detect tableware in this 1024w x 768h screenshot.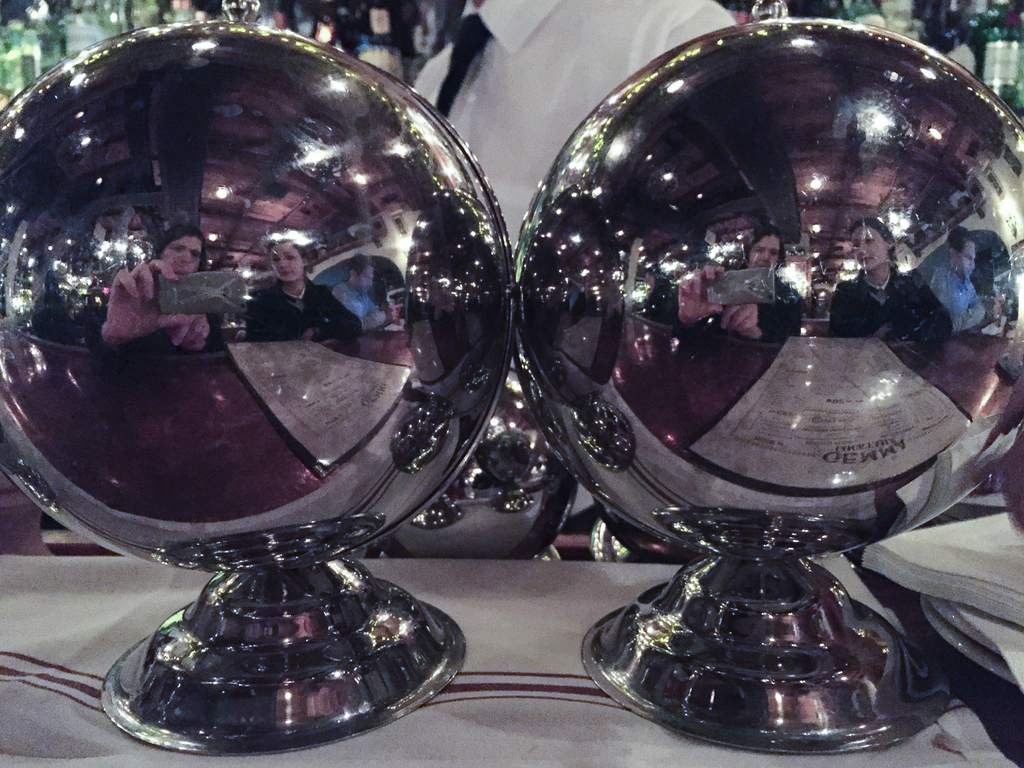
Detection: x1=32 y1=0 x2=563 y2=678.
